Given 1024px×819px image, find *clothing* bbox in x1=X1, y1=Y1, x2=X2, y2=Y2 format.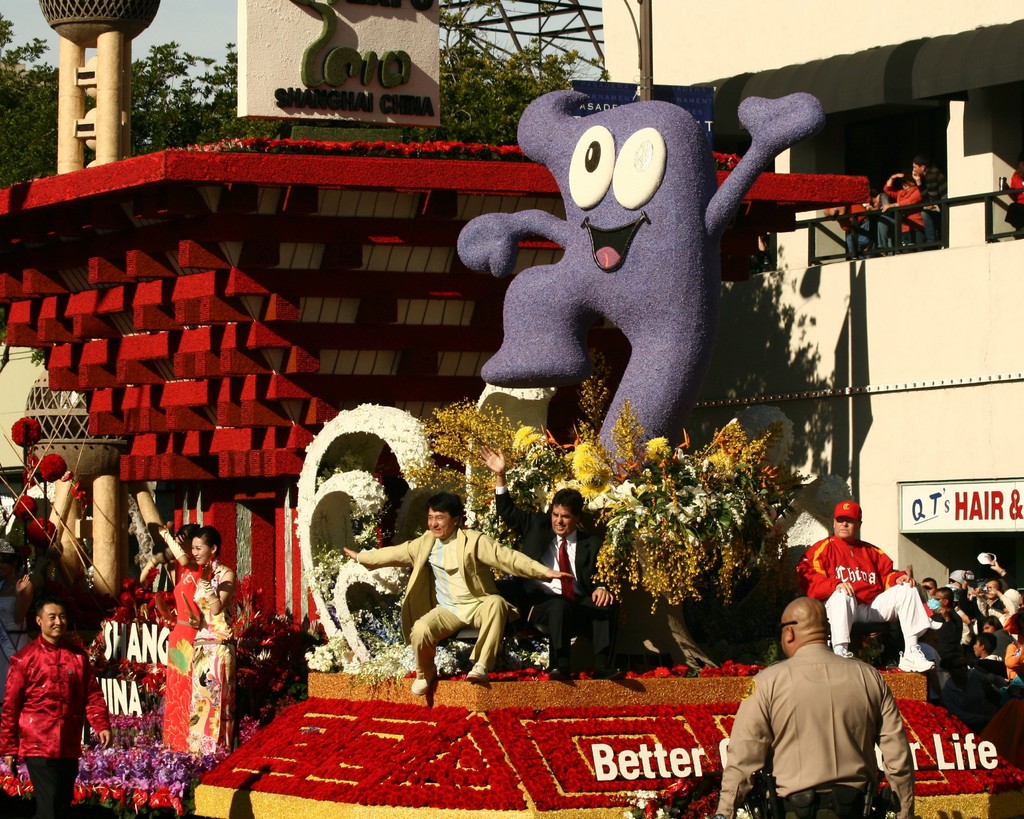
x1=804, y1=528, x2=931, y2=649.
